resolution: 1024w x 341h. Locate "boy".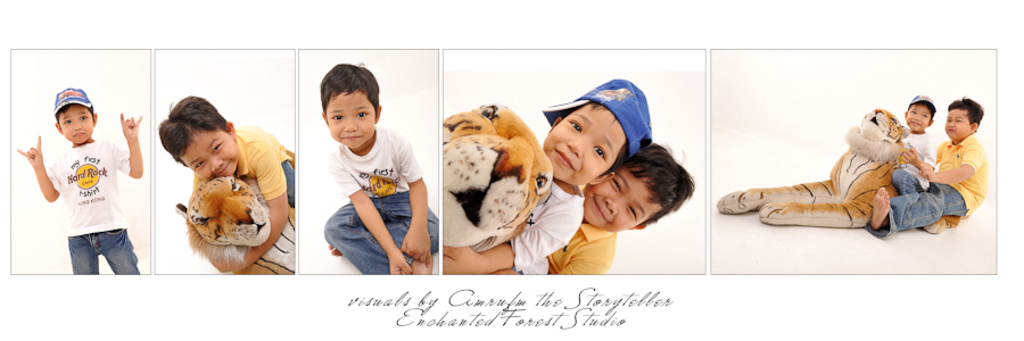
(left=296, top=60, right=430, bottom=266).
